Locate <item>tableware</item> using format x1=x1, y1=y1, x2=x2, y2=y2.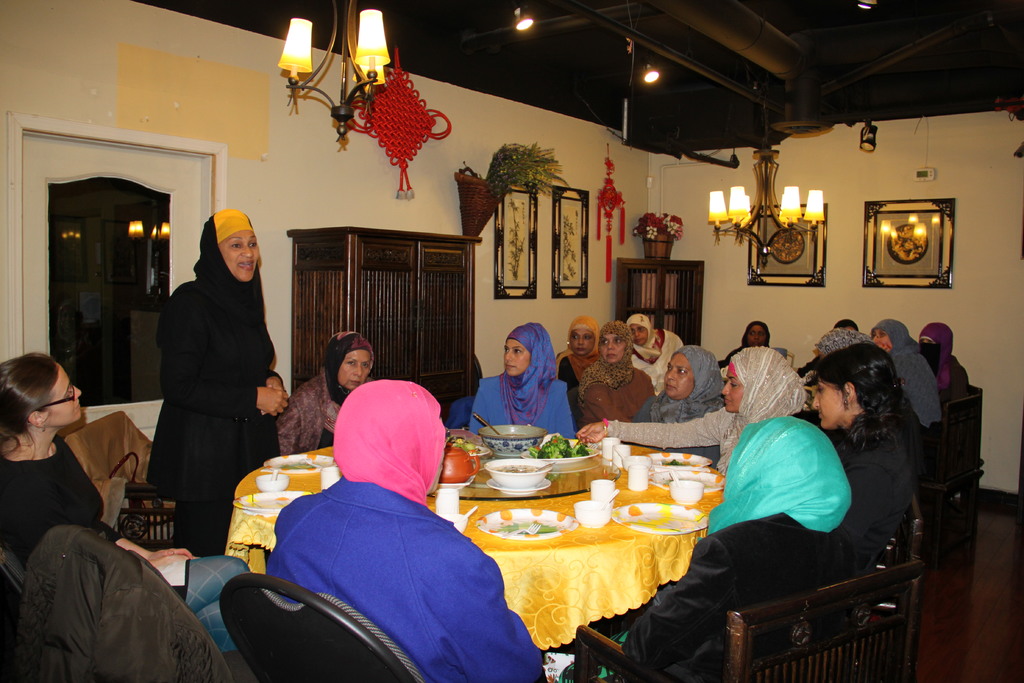
x1=230, y1=485, x2=314, y2=516.
